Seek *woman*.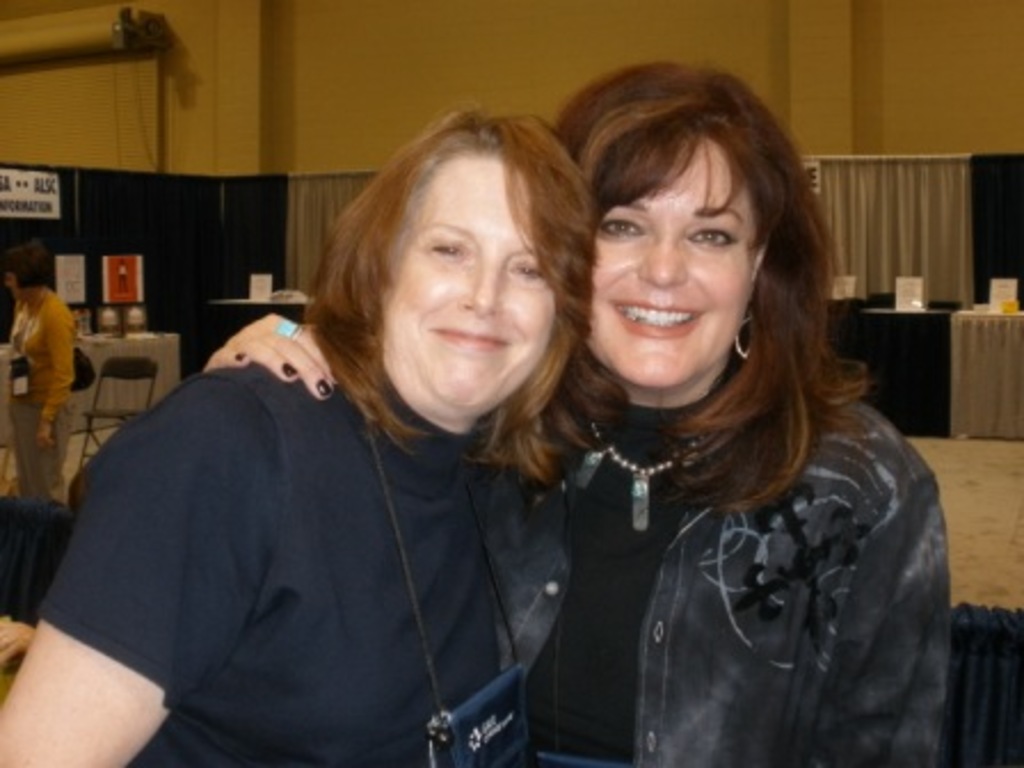
{"left": 0, "top": 240, "right": 73, "bottom": 505}.
